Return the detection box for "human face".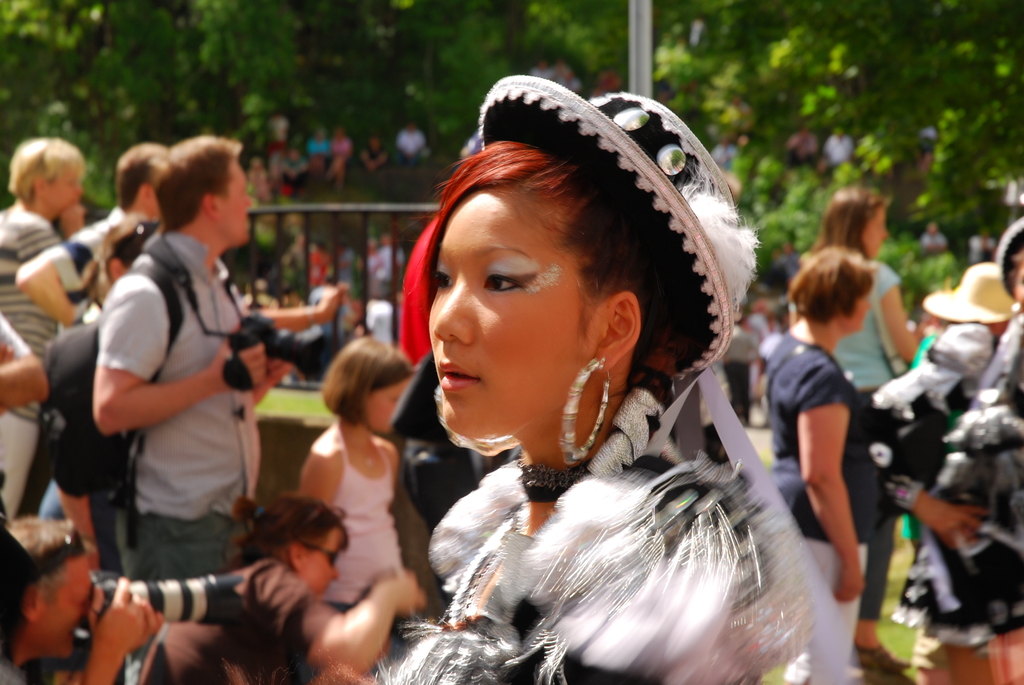
Rect(425, 193, 576, 431).
